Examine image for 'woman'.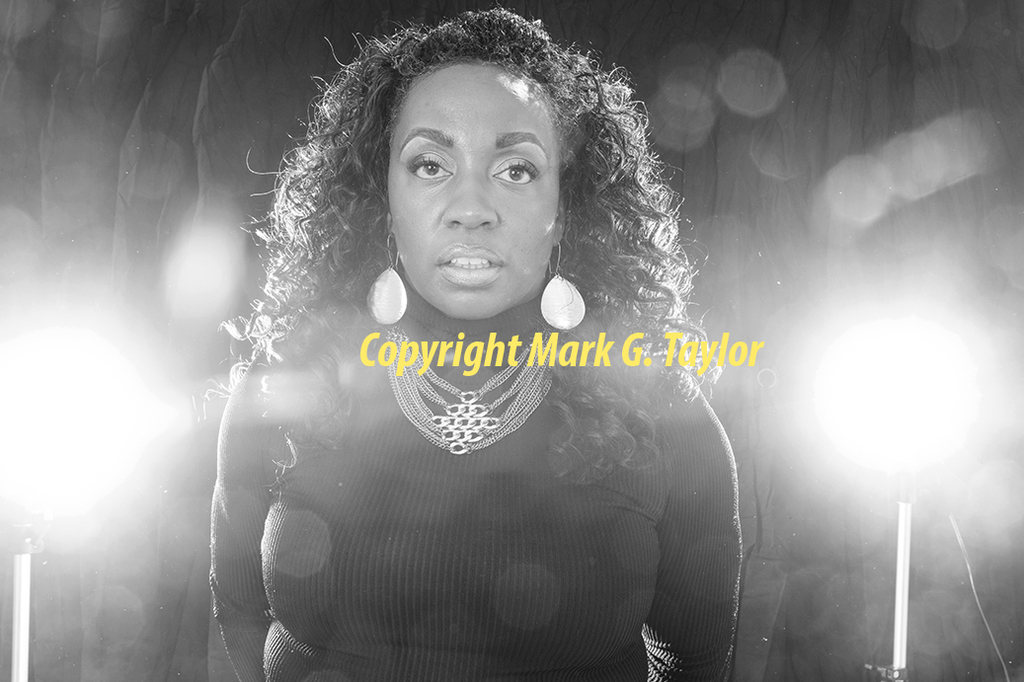
Examination result: x1=184, y1=9, x2=770, y2=635.
